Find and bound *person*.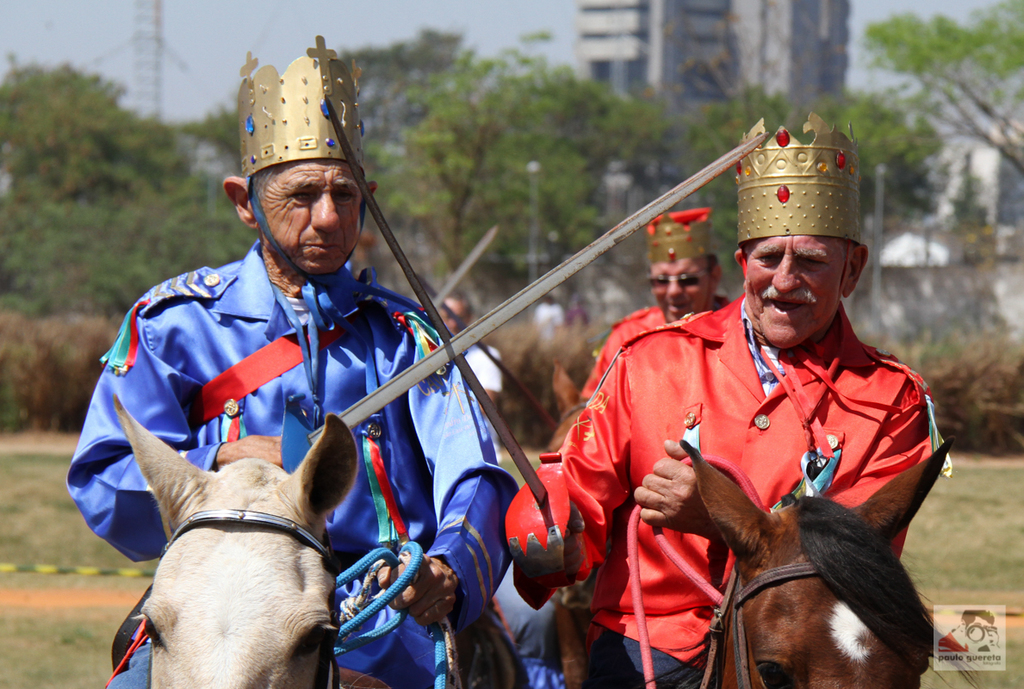
Bound: [left=104, top=109, right=497, bottom=666].
